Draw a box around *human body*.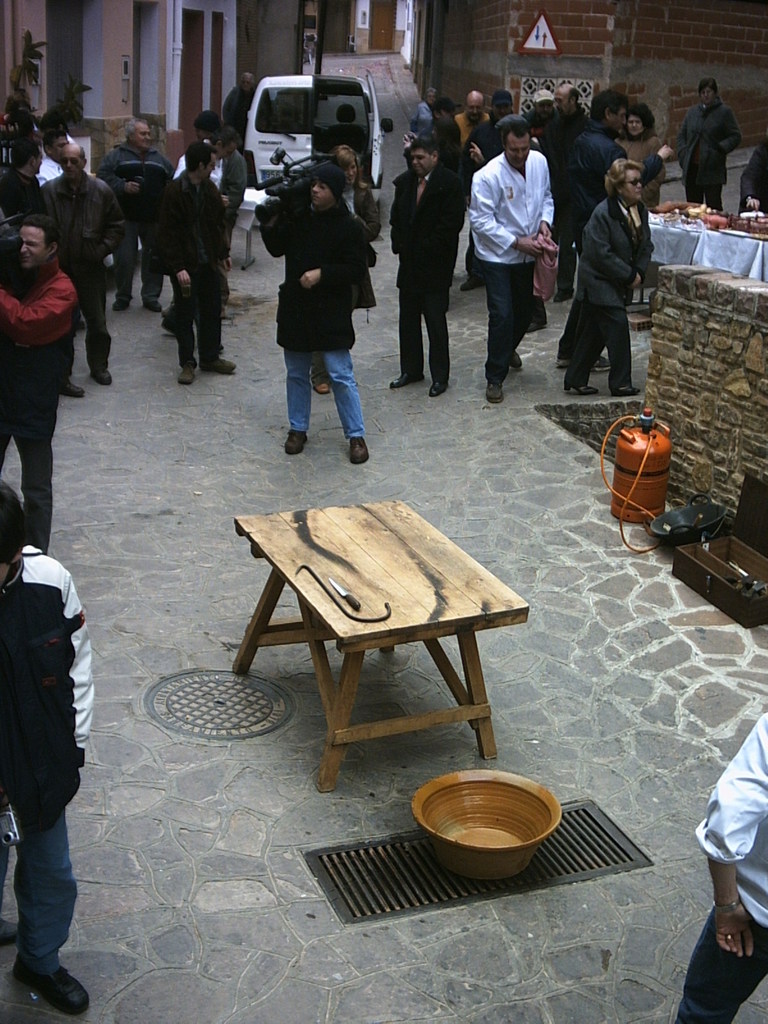
388:163:469:396.
